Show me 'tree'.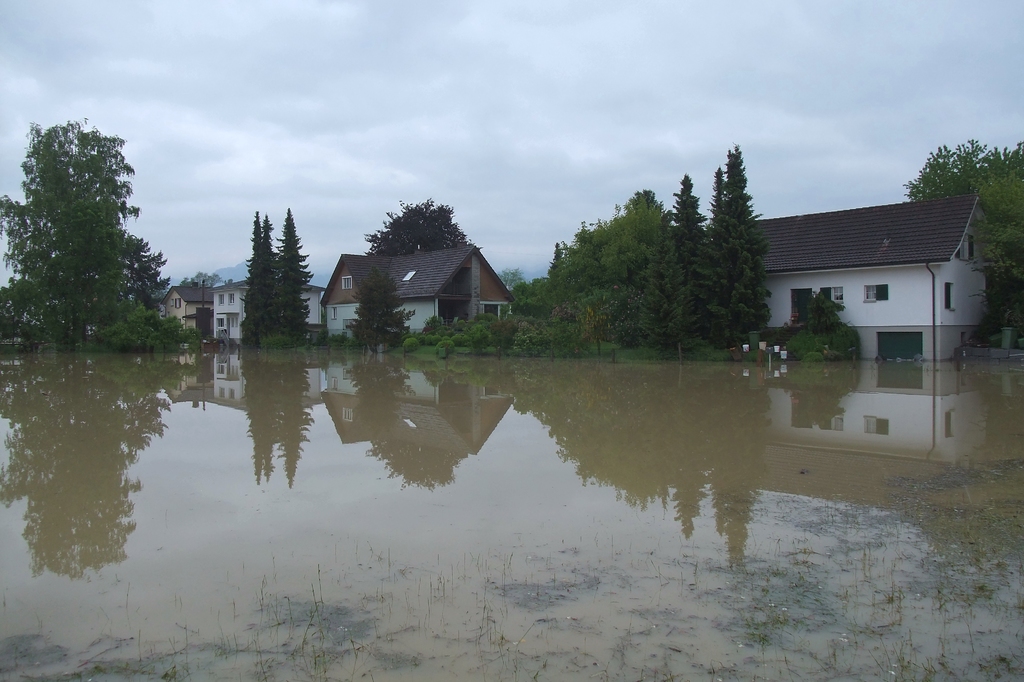
'tree' is here: 970, 168, 1023, 350.
